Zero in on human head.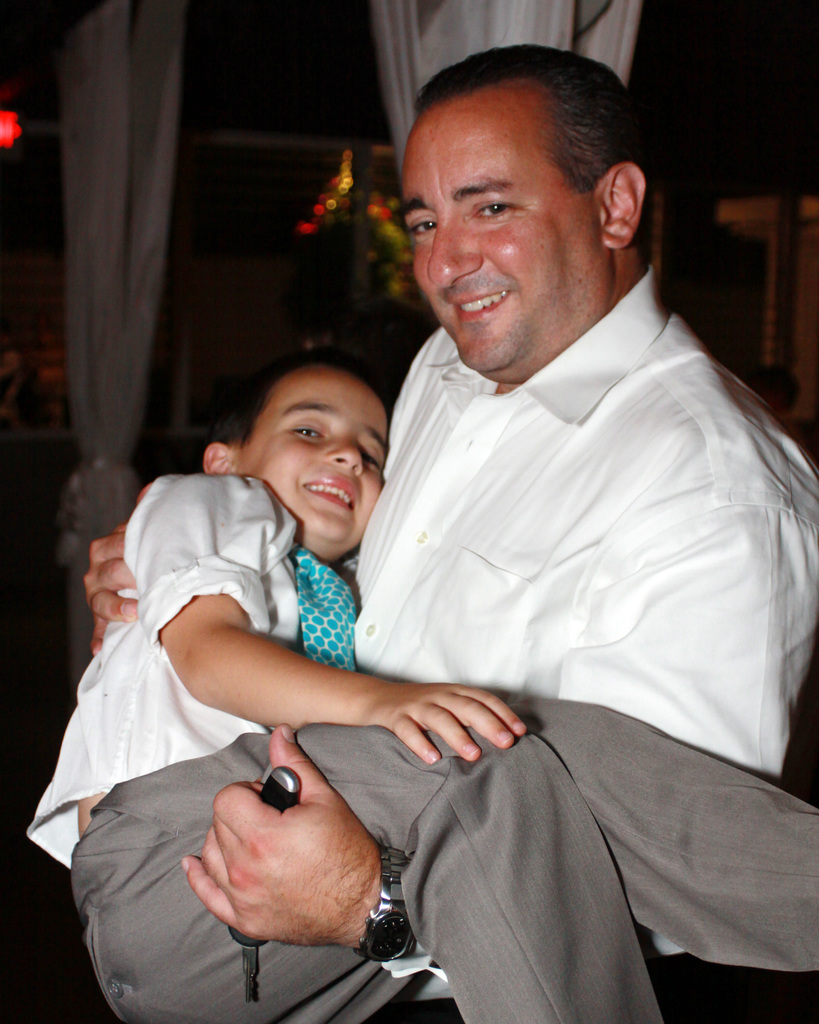
Zeroed in: box(205, 349, 390, 554).
